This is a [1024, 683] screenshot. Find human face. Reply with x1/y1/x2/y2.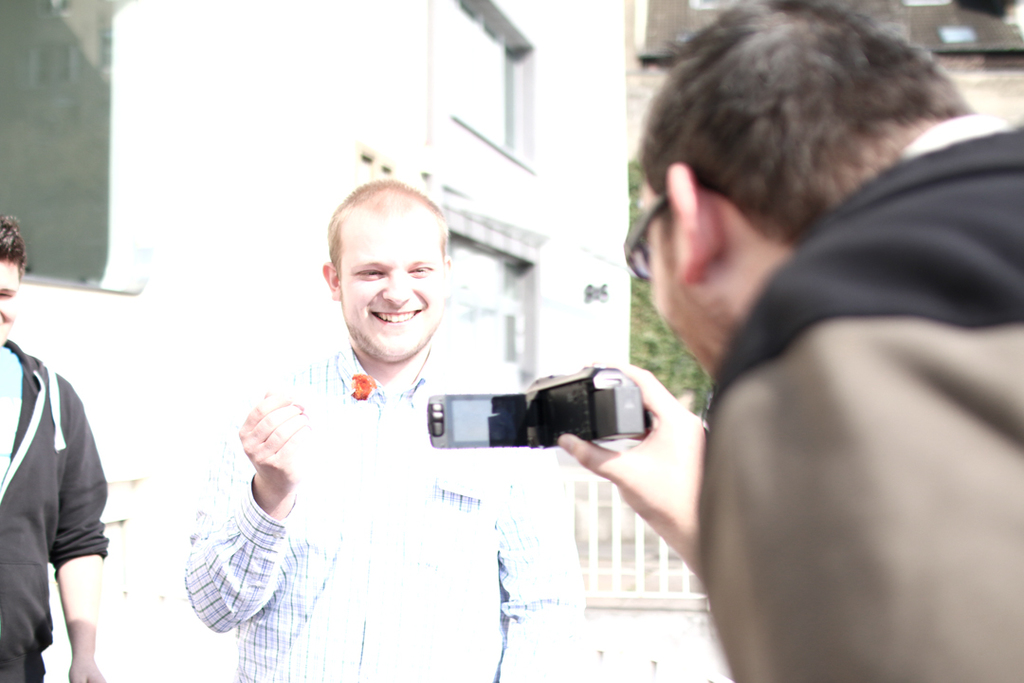
637/181/754/374.
